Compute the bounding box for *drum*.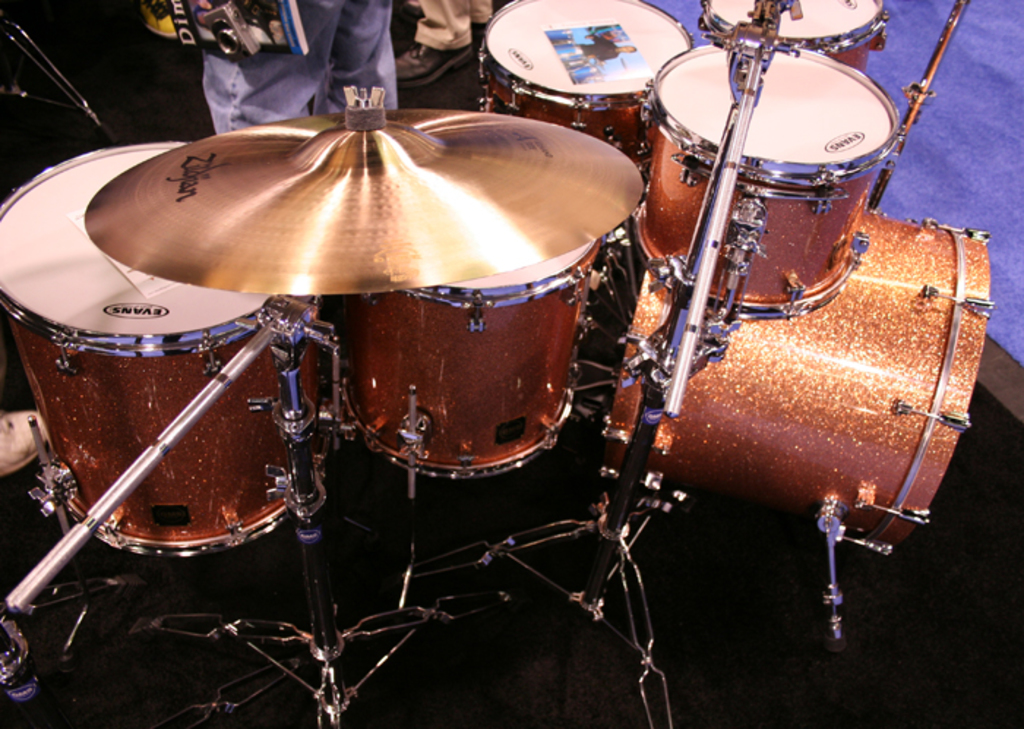
630,48,901,321.
